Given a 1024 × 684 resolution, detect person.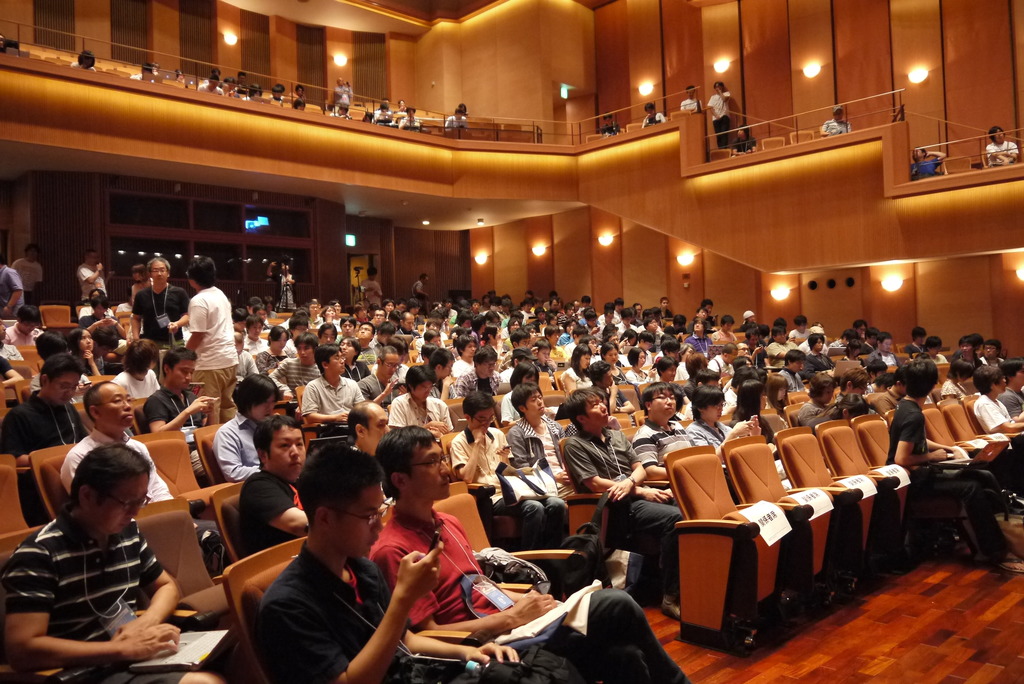
box=[412, 274, 427, 303].
